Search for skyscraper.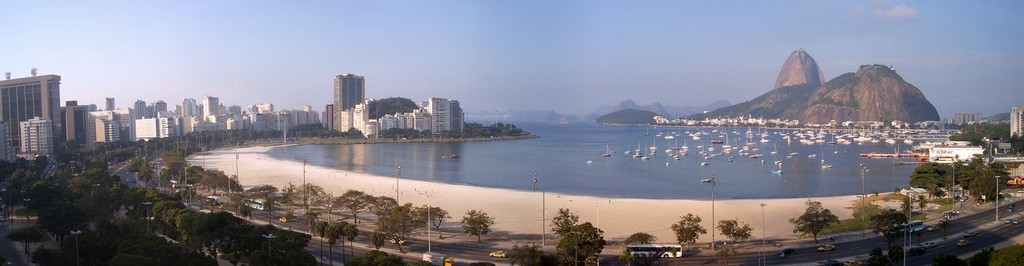
Found at <bbox>441, 97, 459, 144</bbox>.
